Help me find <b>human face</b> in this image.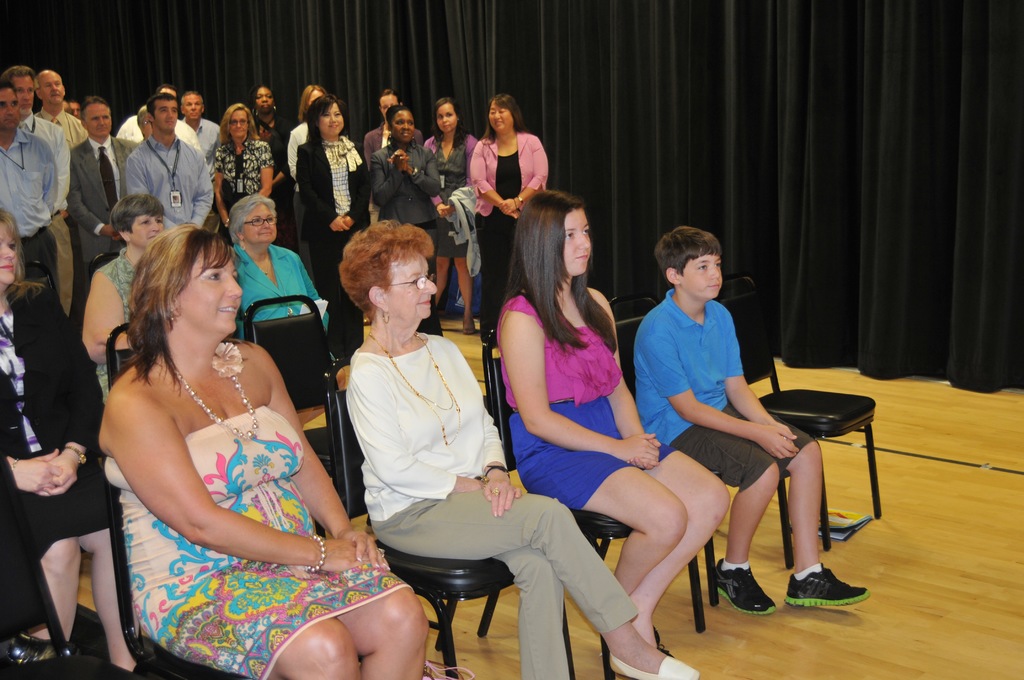
Found it: 386, 252, 438, 323.
